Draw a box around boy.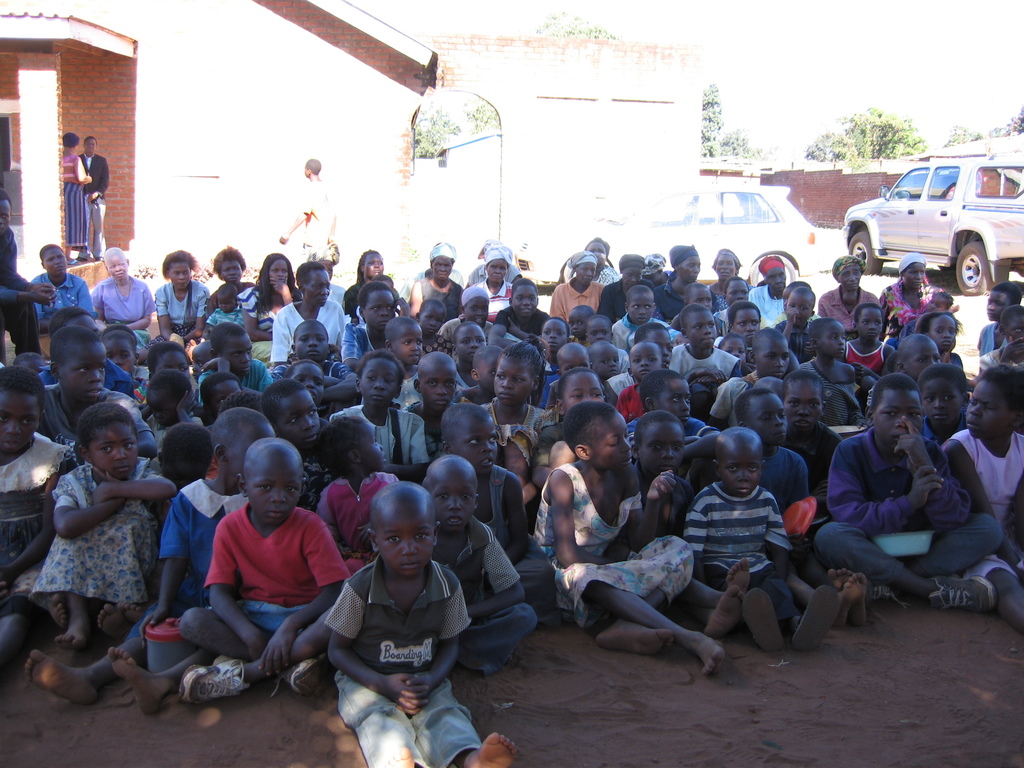
<box>625,371,710,443</box>.
